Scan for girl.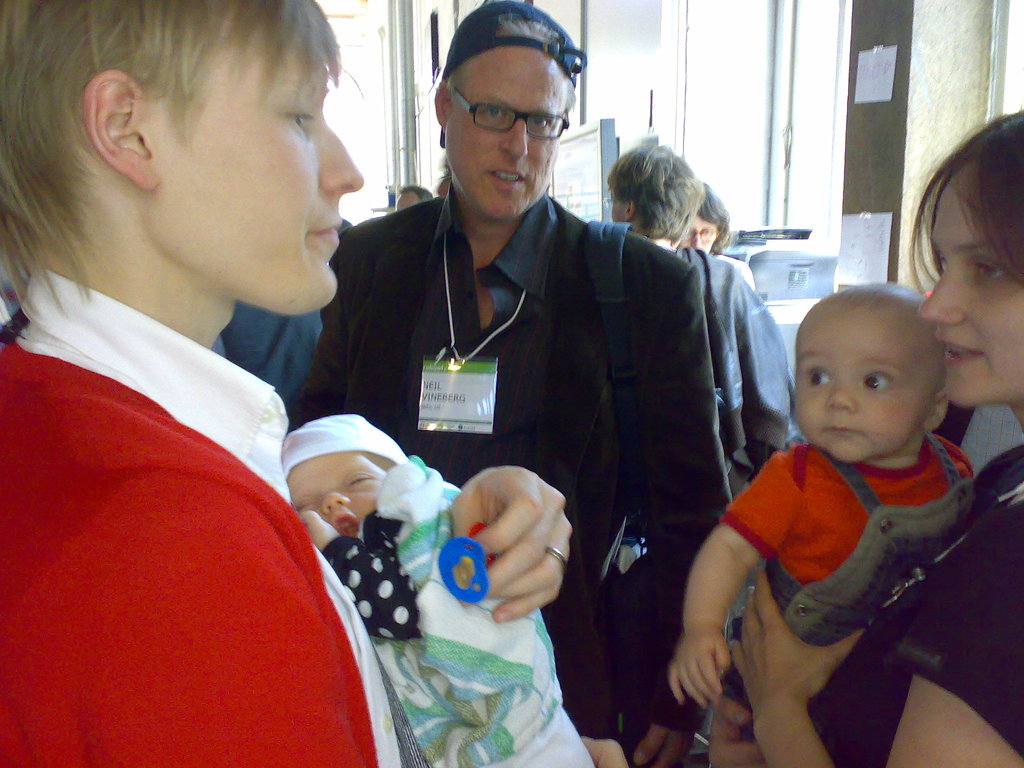
Scan result: 270:406:591:767.
